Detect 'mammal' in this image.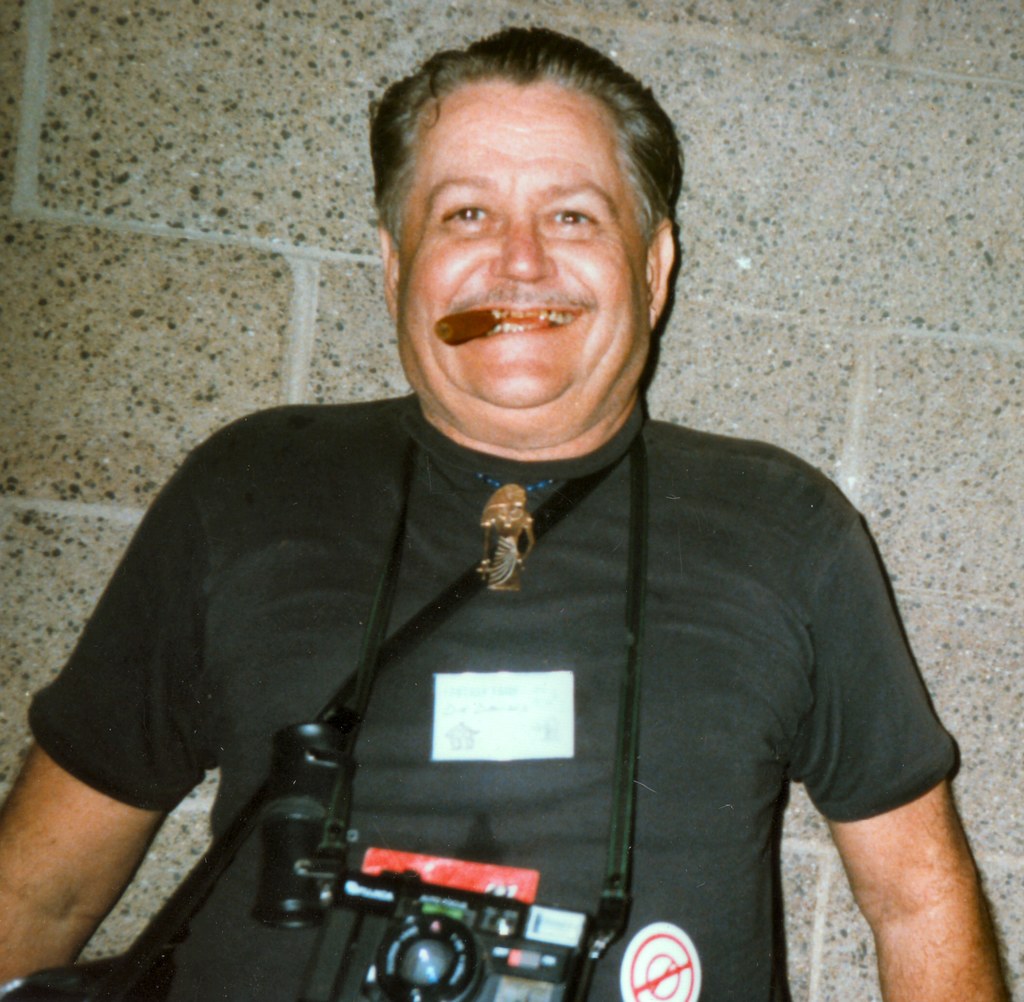
Detection: bbox=(0, 120, 1023, 1001).
